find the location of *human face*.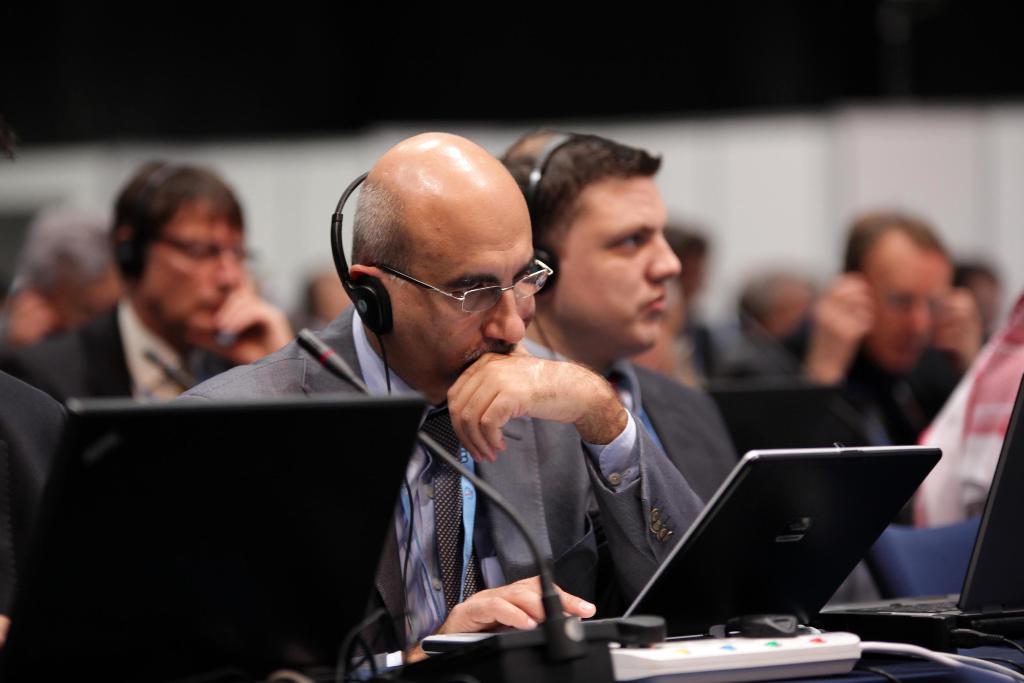
Location: (left=545, top=170, right=682, bottom=352).
